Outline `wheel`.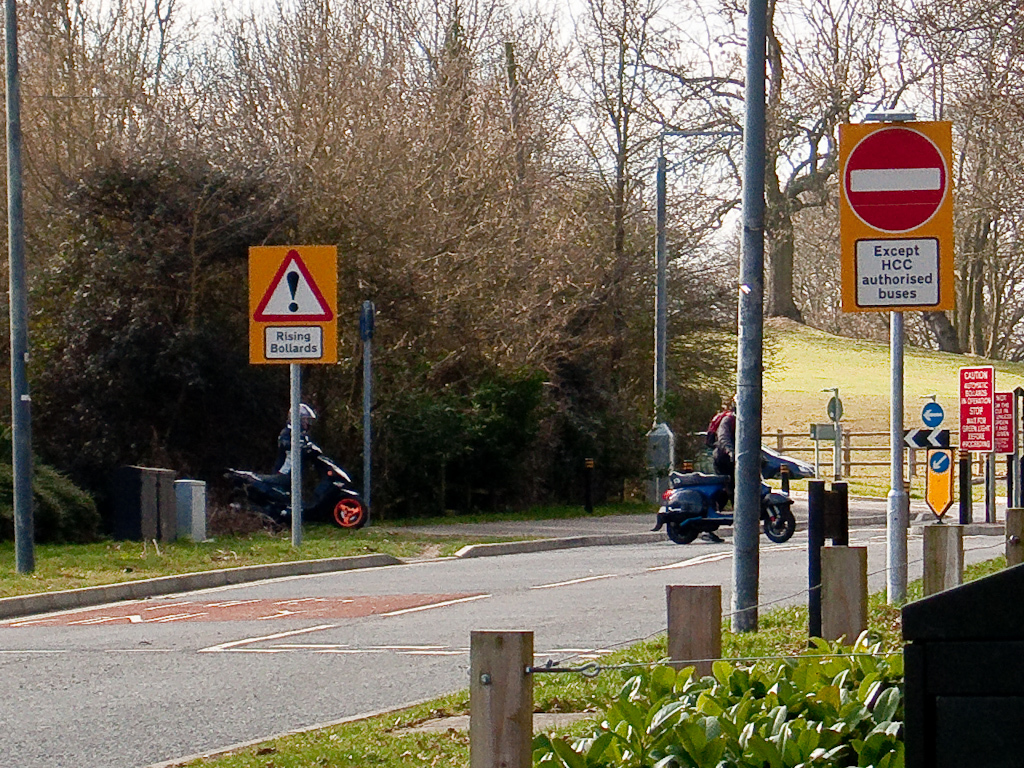
Outline: bbox(763, 503, 796, 547).
